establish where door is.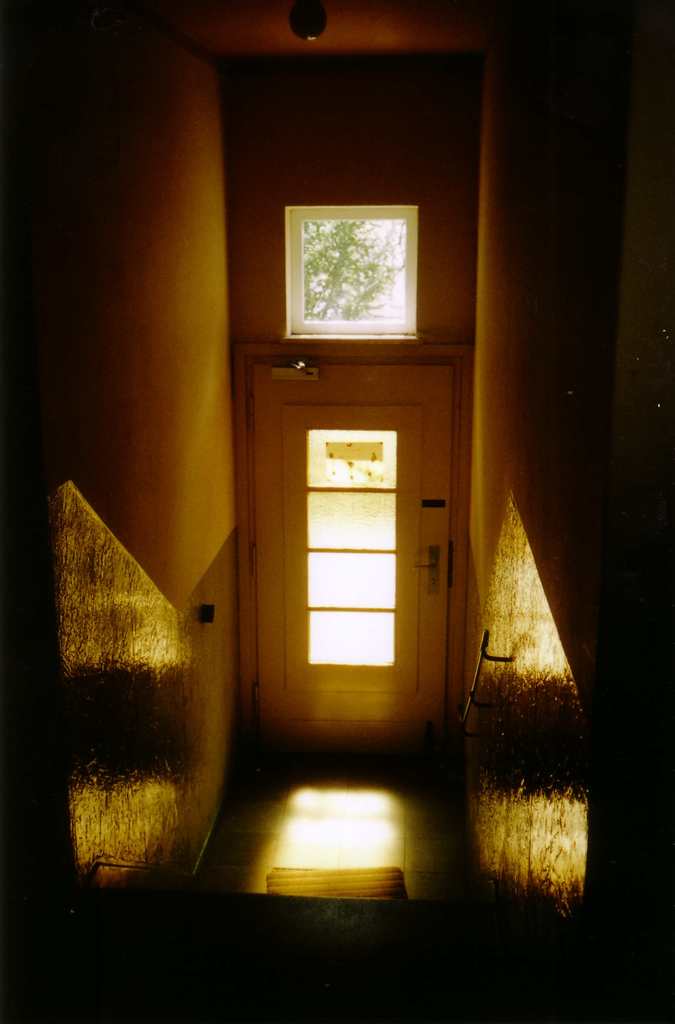
Established at (251,364,452,724).
